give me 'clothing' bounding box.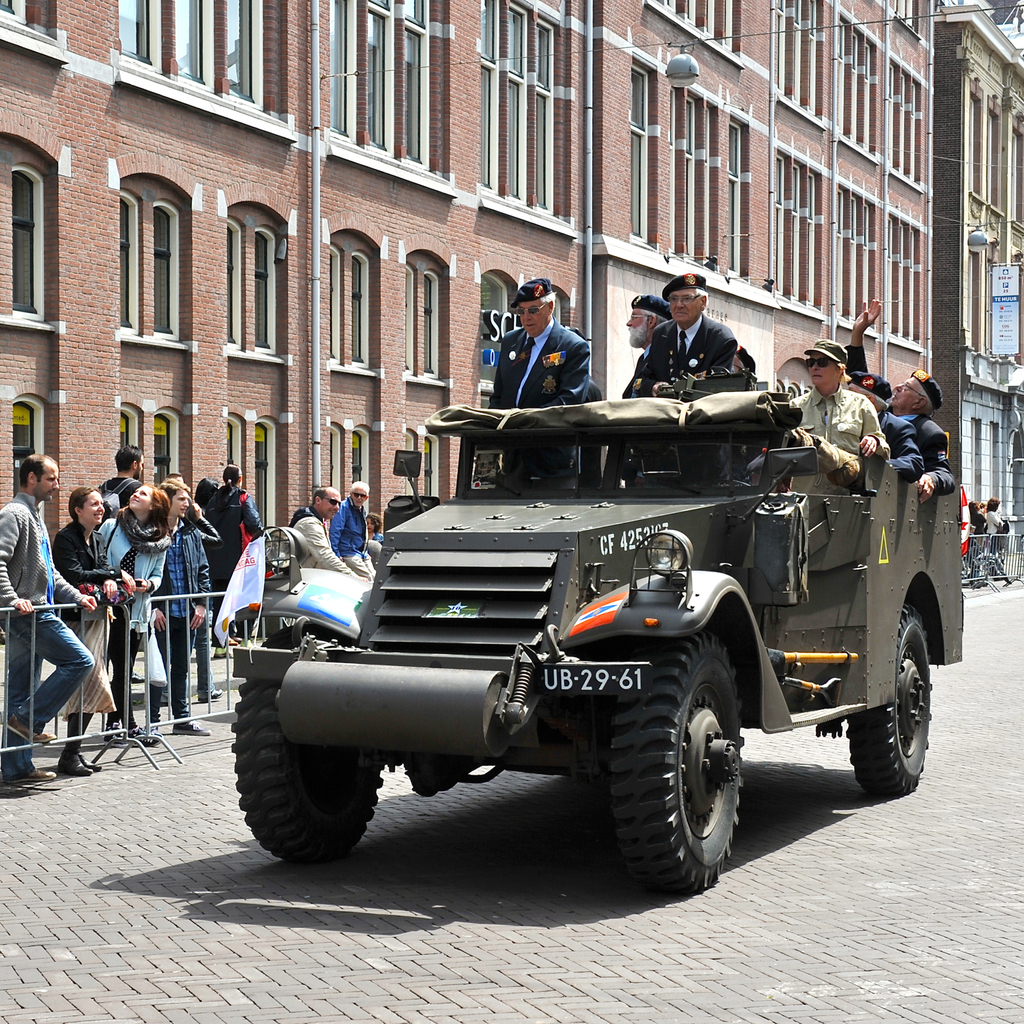
(left=97, top=469, right=143, bottom=508).
